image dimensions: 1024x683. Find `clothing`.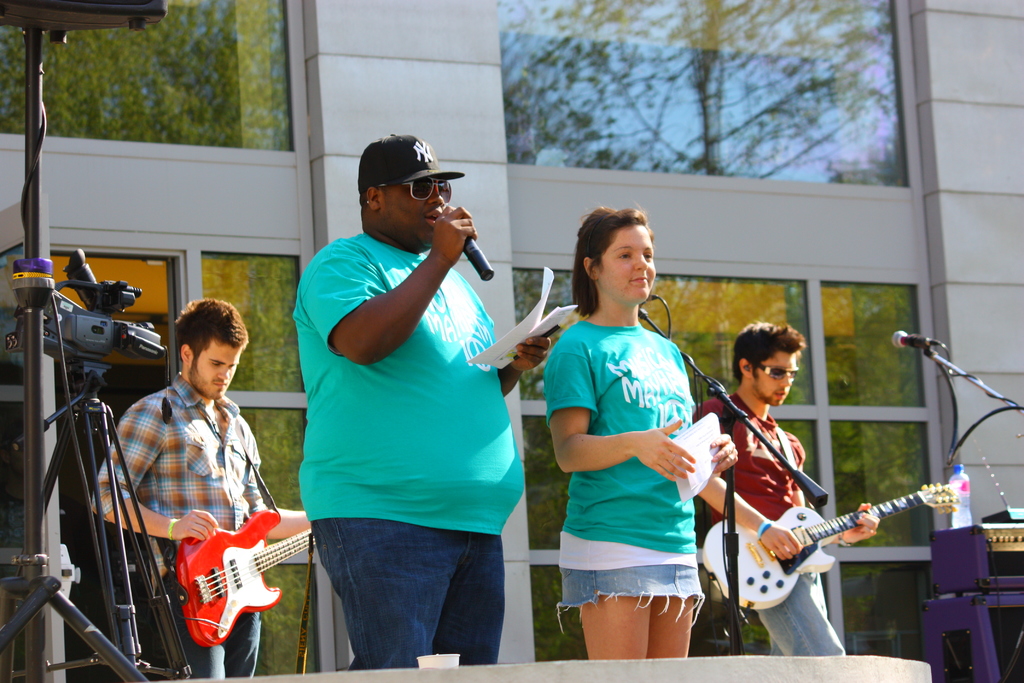
x1=543 y1=317 x2=705 y2=630.
